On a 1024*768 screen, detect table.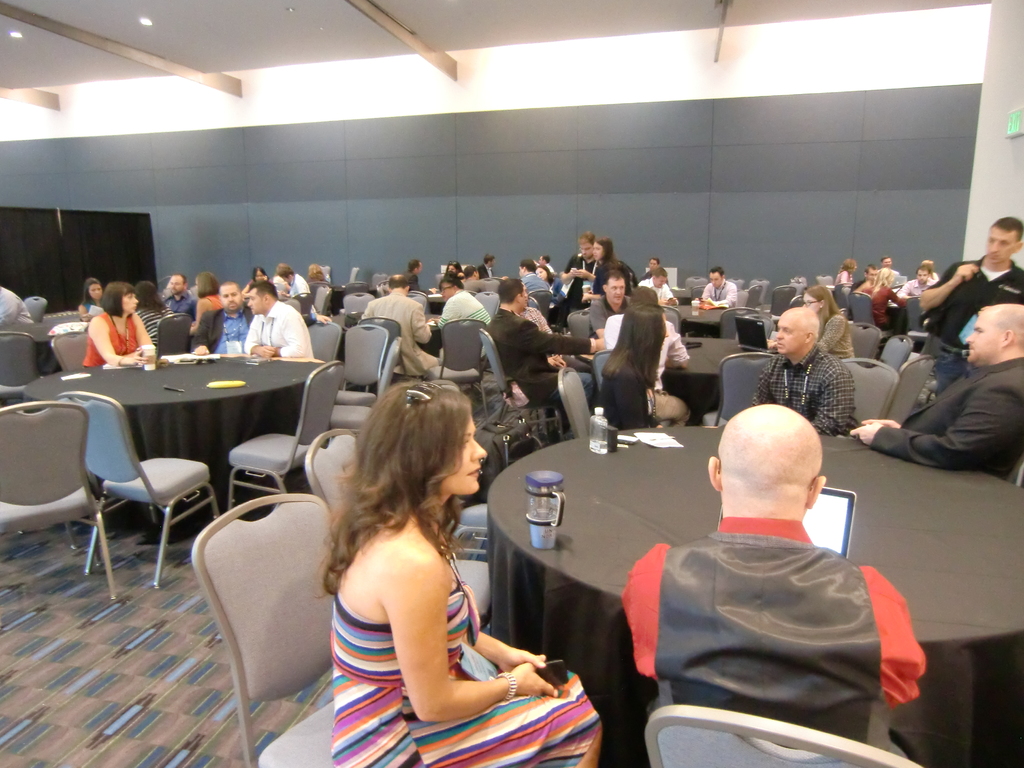
(left=485, top=425, right=1023, bottom=767).
